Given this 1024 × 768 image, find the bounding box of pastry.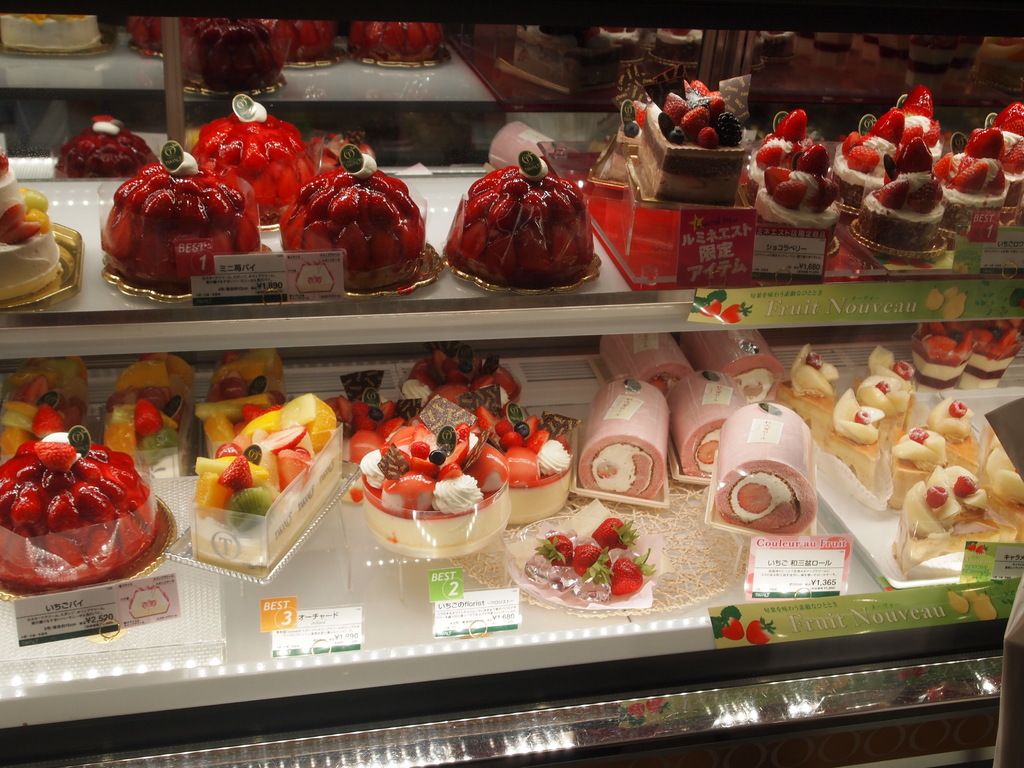
detection(888, 426, 941, 514).
